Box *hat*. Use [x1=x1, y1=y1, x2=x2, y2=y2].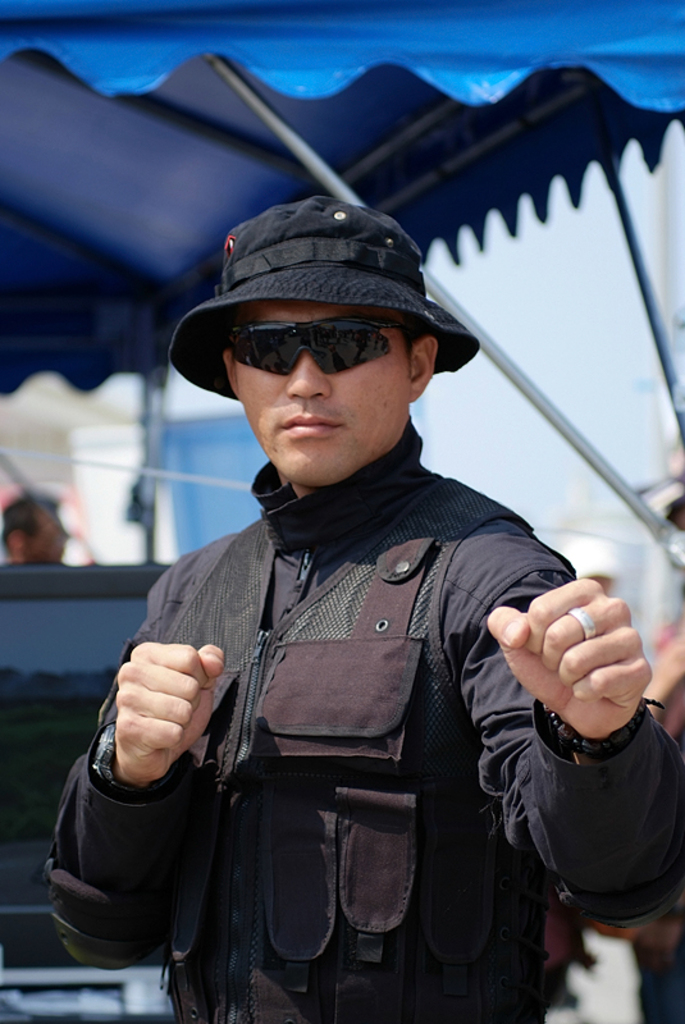
[x1=168, y1=197, x2=481, y2=401].
